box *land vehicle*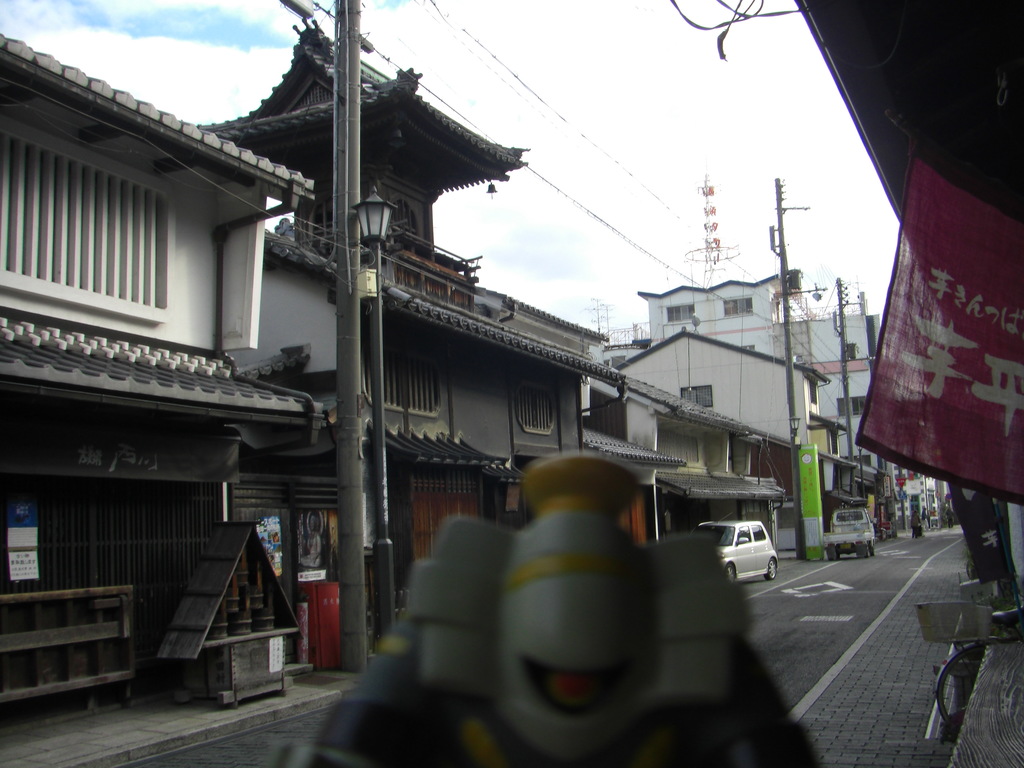
(x1=821, y1=508, x2=878, y2=559)
